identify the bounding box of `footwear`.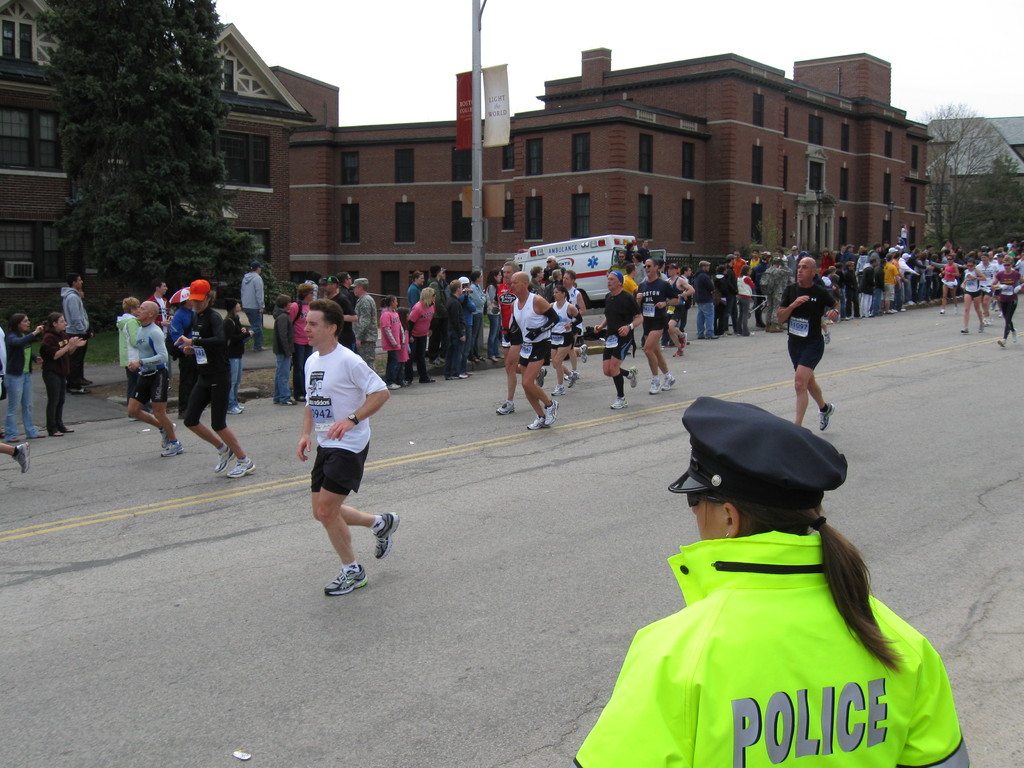
region(496, 399, 515, 413).
